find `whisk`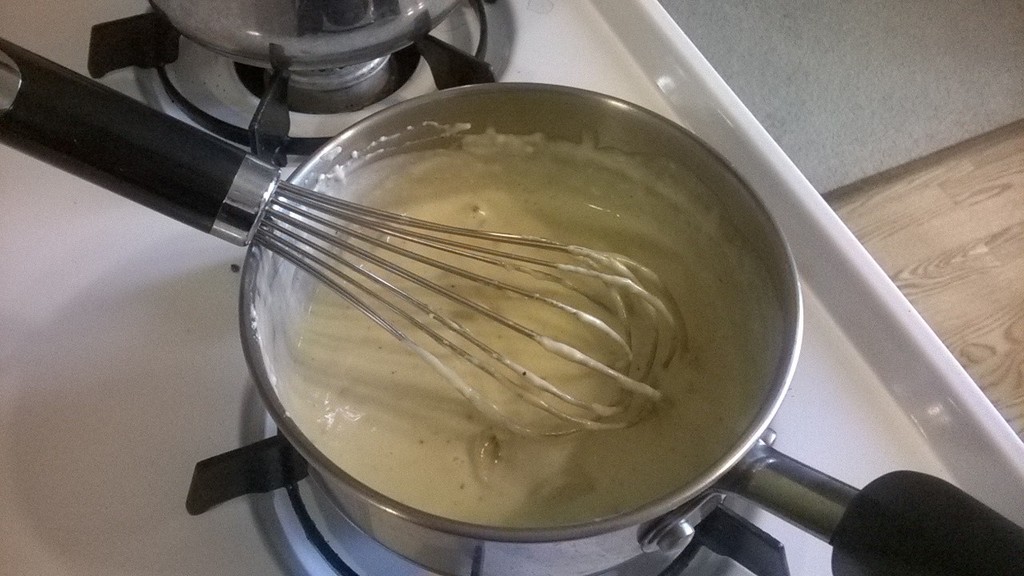
locate(0, 39, 698, 438)
